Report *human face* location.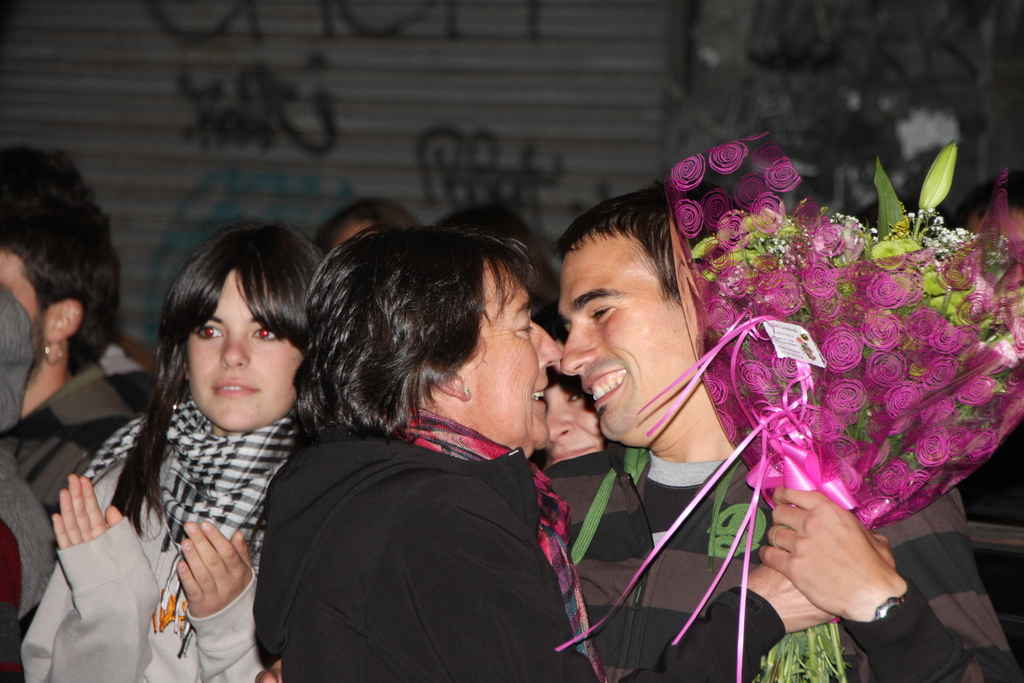
Report: [562, 242, 713, 428].
